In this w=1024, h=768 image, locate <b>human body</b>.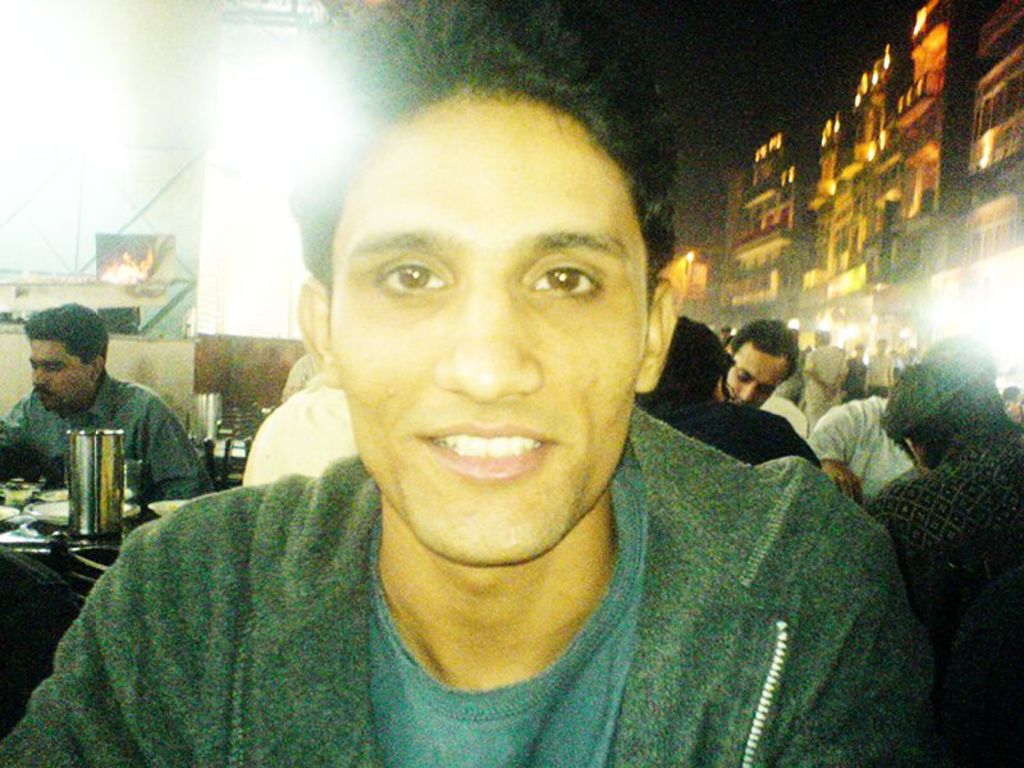
Bounding box: bbox=[0, 402, 941, 767].
